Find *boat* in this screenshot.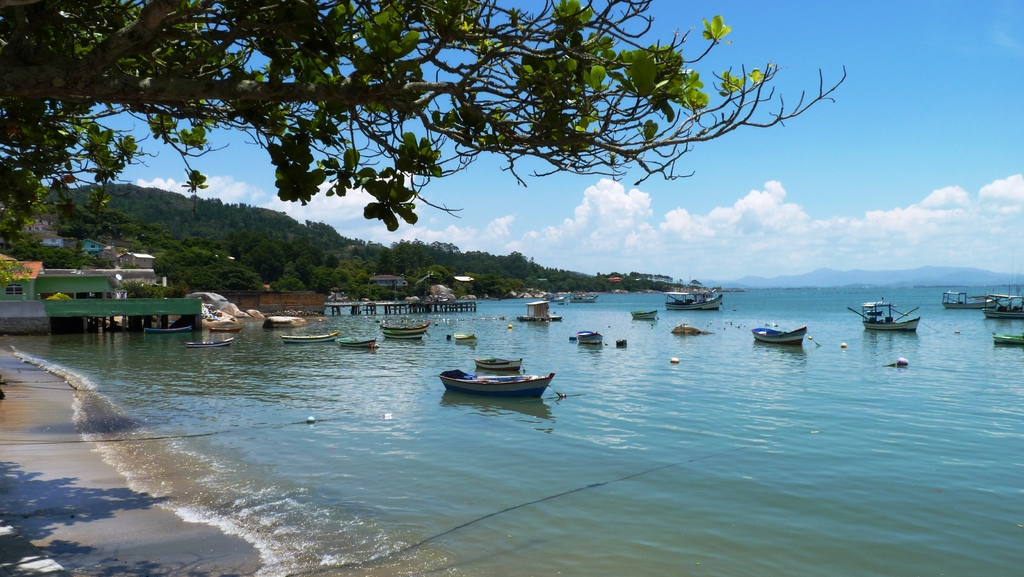
The bounding box for *boat* is [left=943, top=289, right=1002, bottom=316].
